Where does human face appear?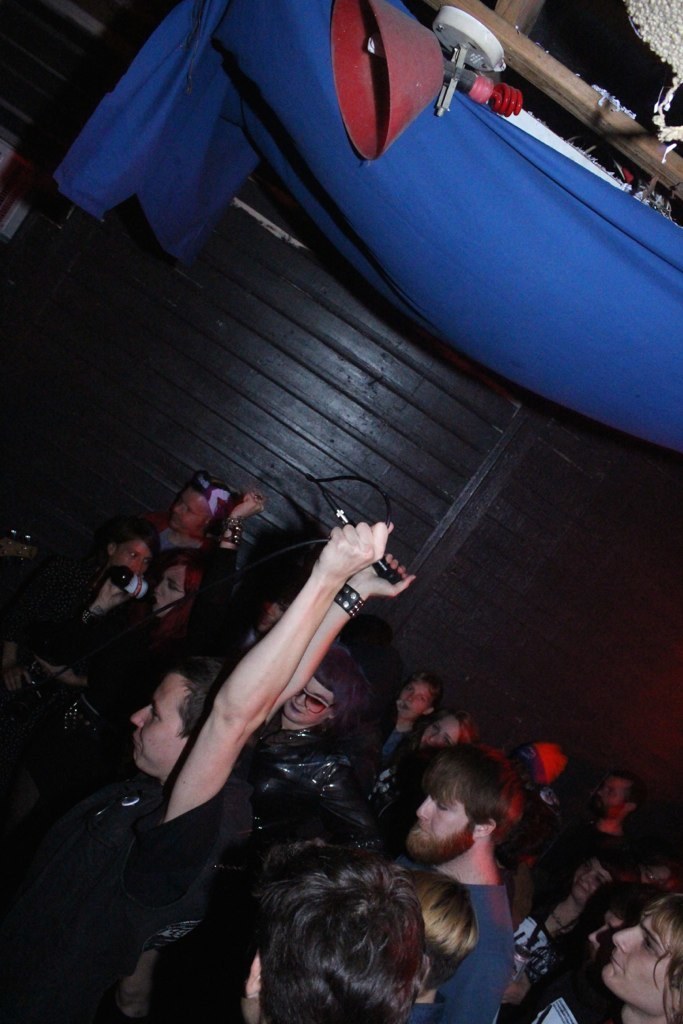
Appears at {"left": 153, "top": 565, "right": 184, "bottom": 613}.
